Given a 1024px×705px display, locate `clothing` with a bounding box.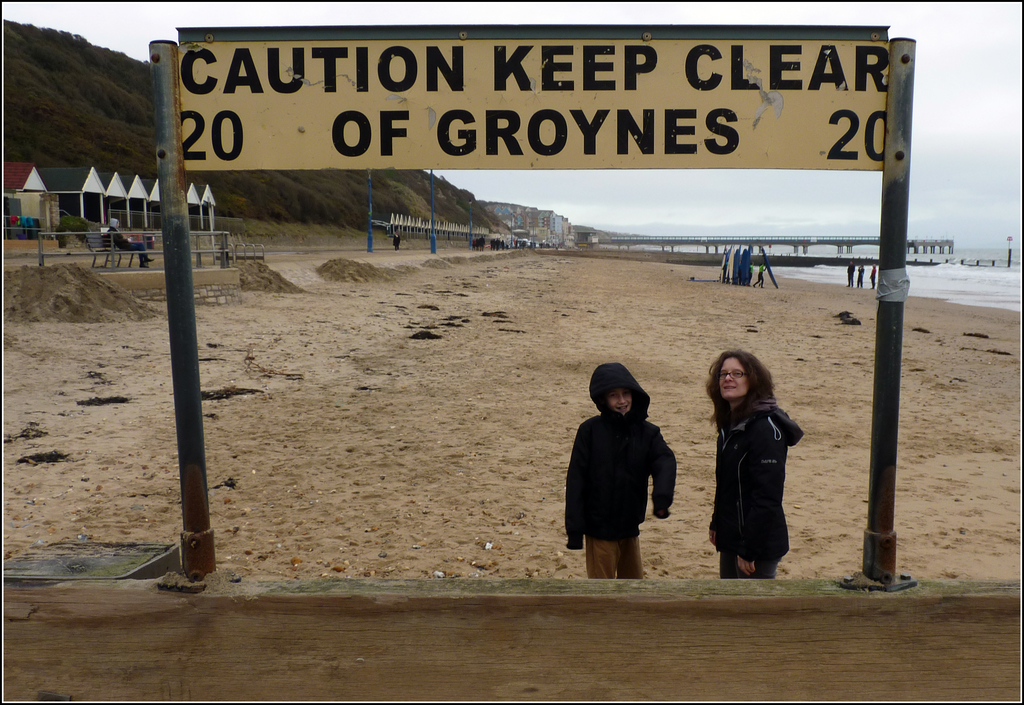
Located: rect(701, 405, 815, 587).
